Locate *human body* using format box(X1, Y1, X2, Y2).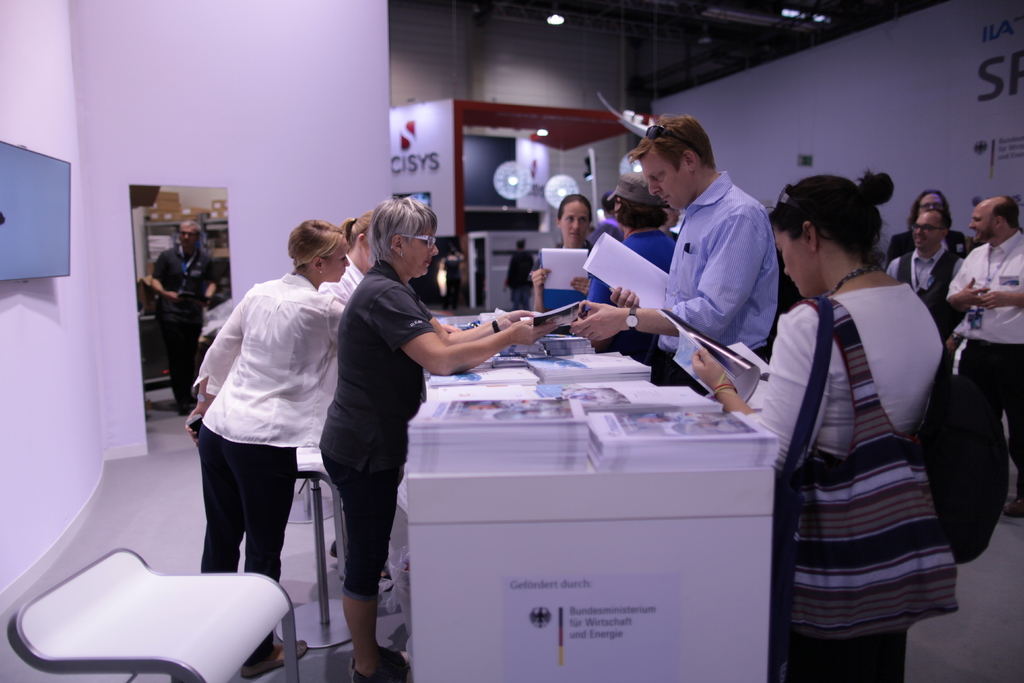
box(314, 195, 559, 682).
